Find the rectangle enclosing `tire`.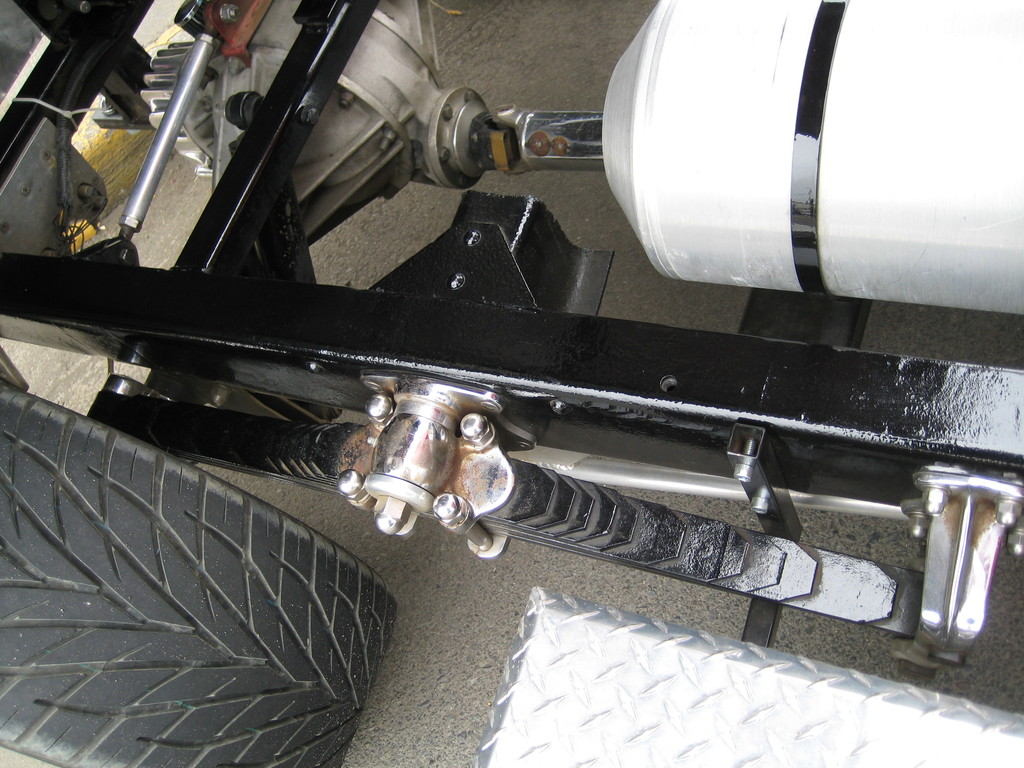
[x1=34, y1=388, x2=428, y2=765].
